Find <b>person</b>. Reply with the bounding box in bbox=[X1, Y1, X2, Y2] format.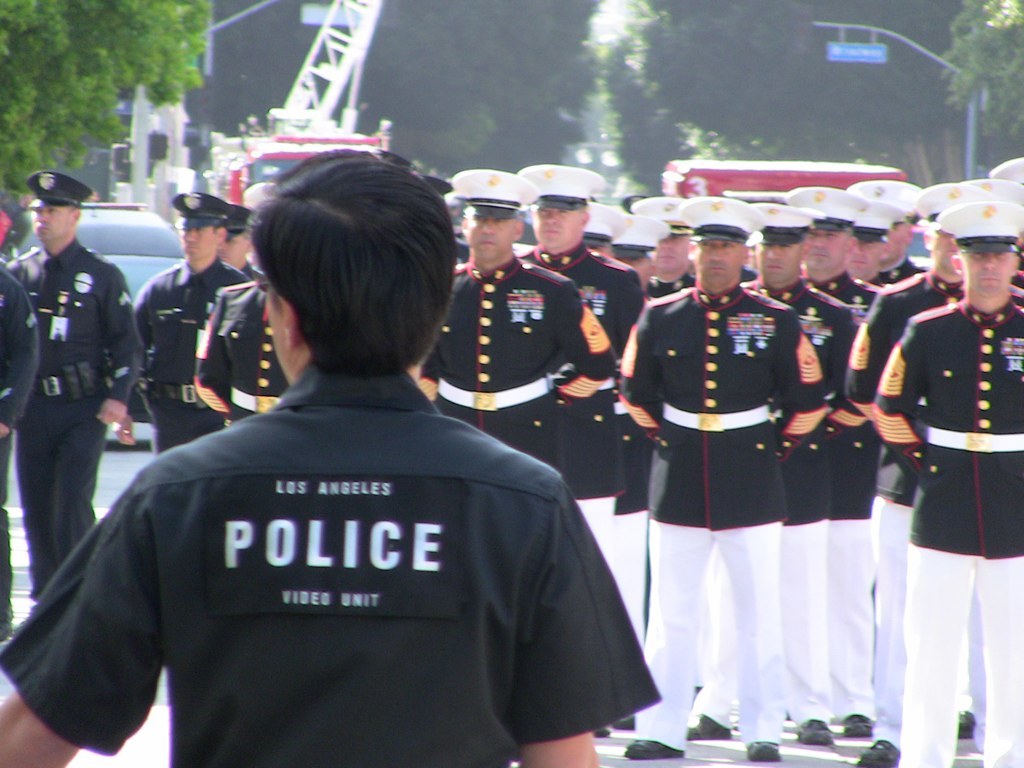
bbox=[135, 188, 244, 452].
